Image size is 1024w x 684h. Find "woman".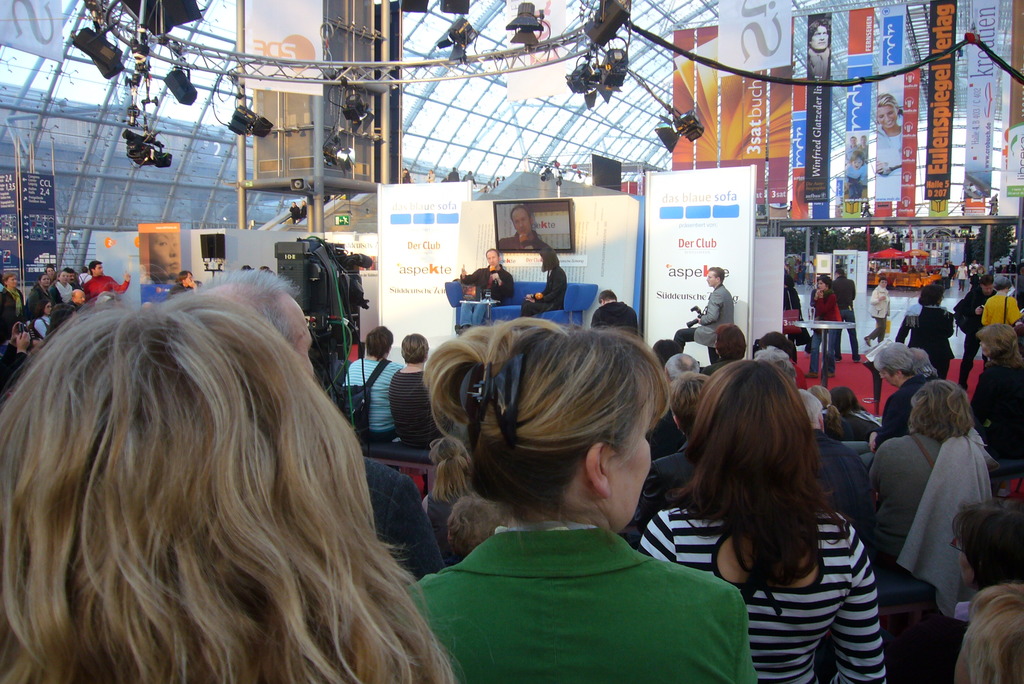
635/370/710/535.
